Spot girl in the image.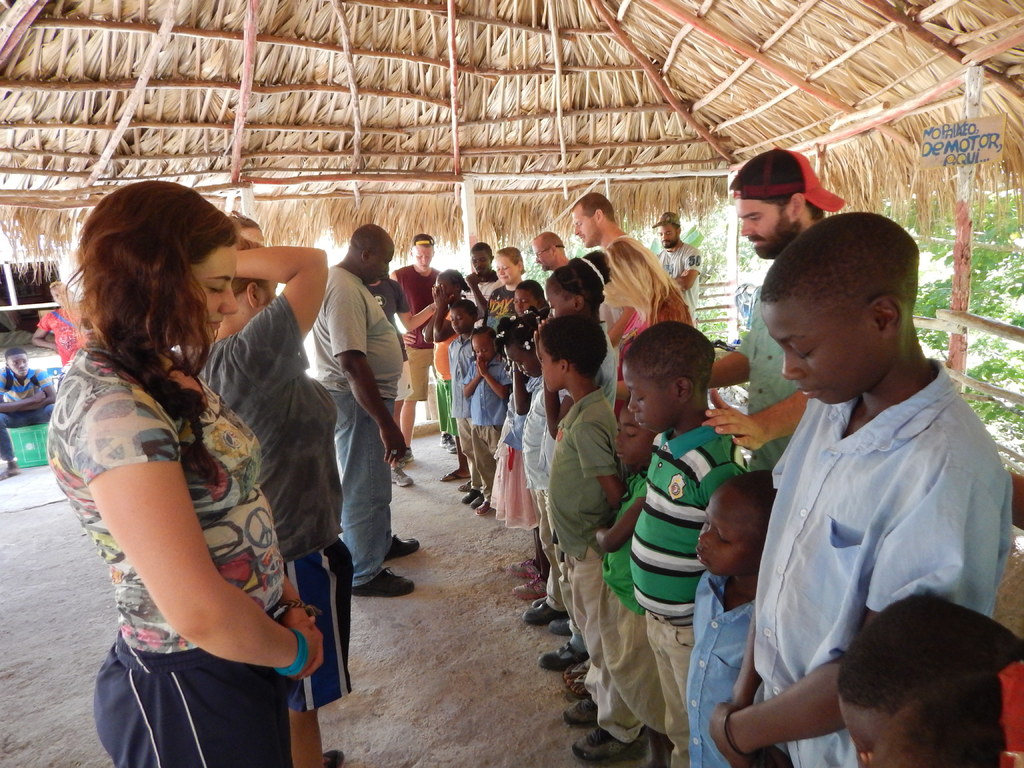
girl found at (45, 180, 323, 767).
